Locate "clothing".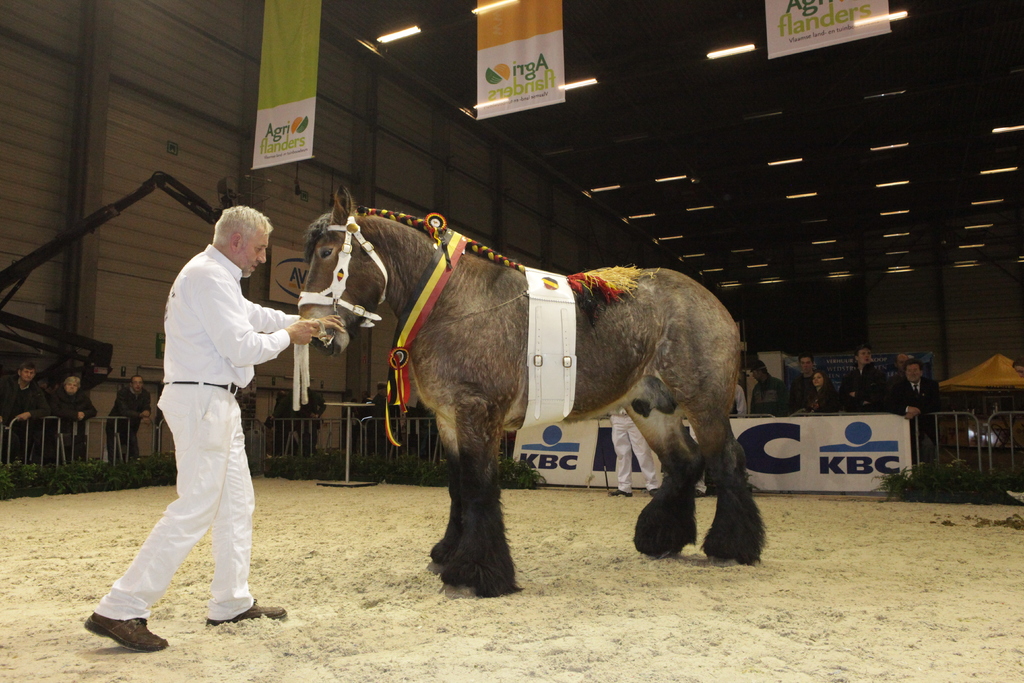
Bounding box: box(0, 386, 49, 466).
